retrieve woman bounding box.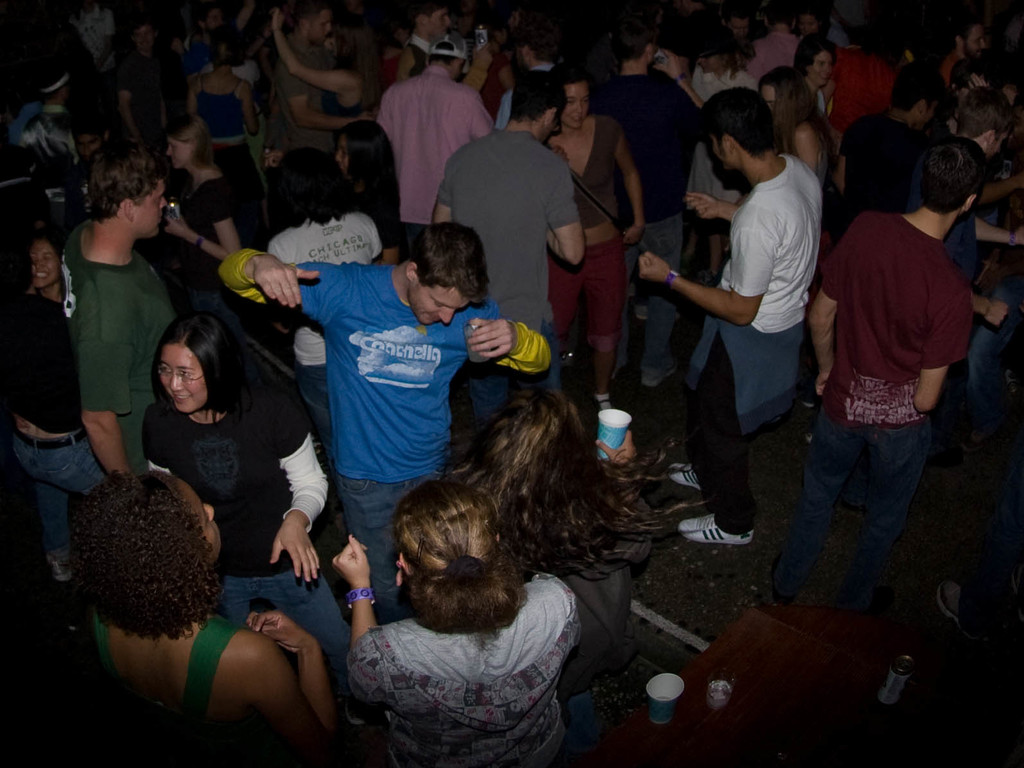
Bounding box: (265, 147, 381, 266).
